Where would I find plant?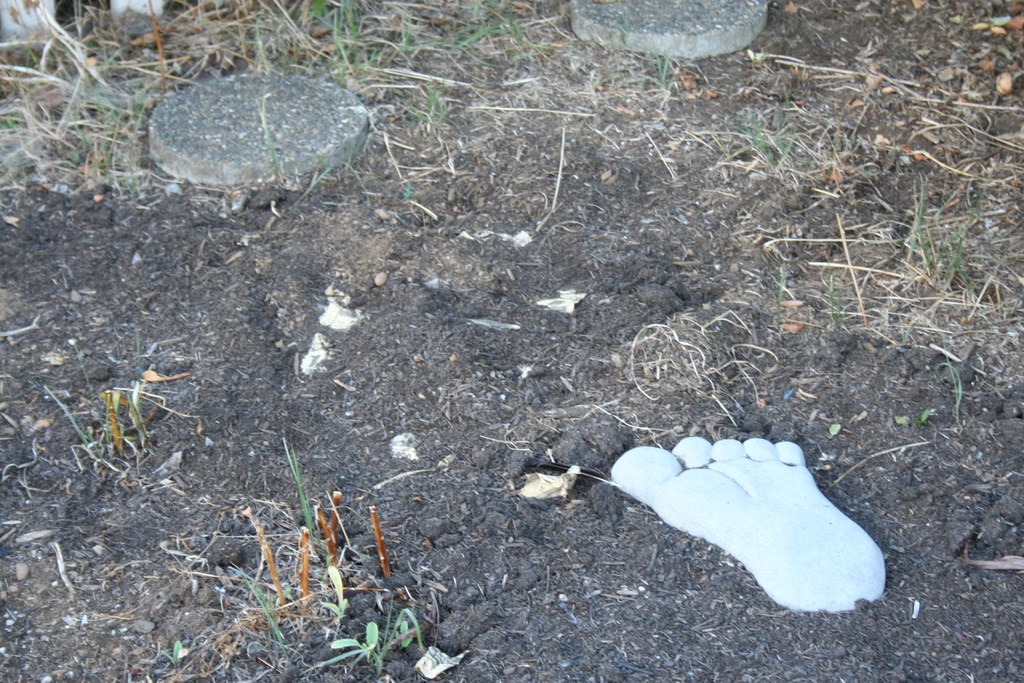
At Rect(26, 325, 199, 475).
